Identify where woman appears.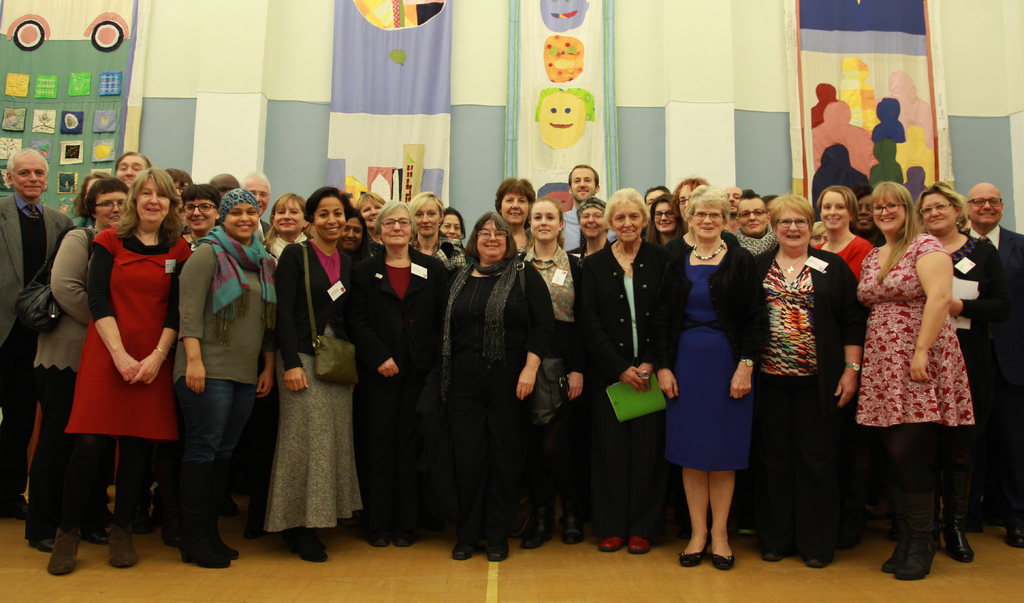
Appears at [left=179, top=182, right=226, bottom=253].
